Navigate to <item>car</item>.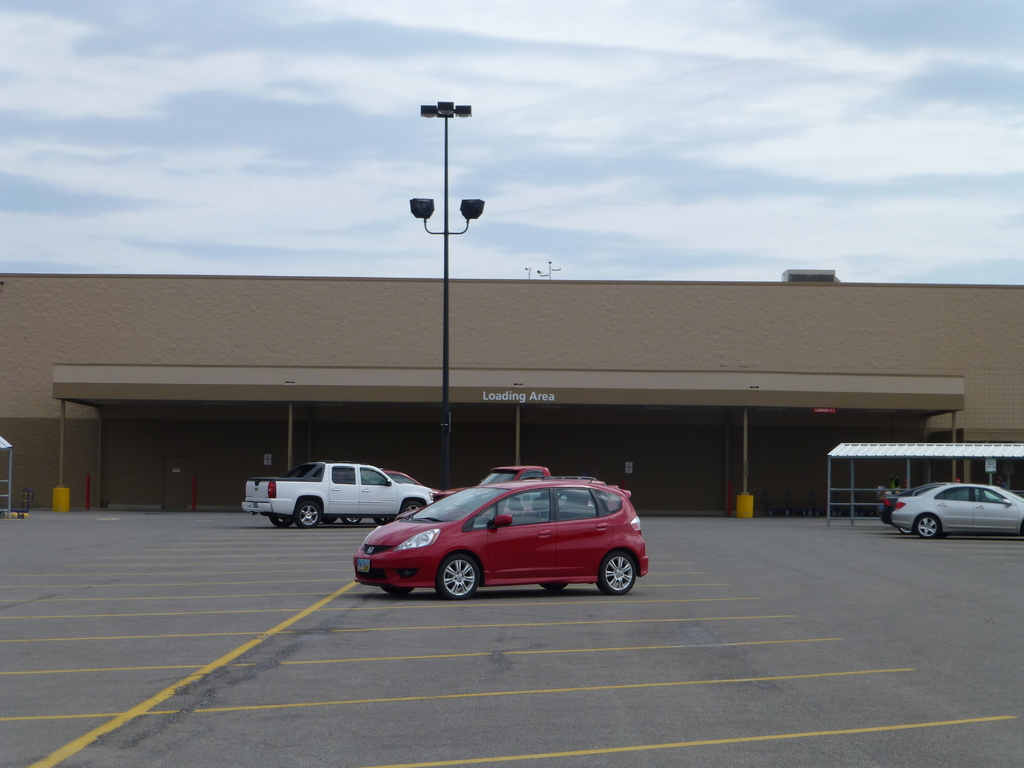
Navigation target: crop(892, 482, 1023, 538).
